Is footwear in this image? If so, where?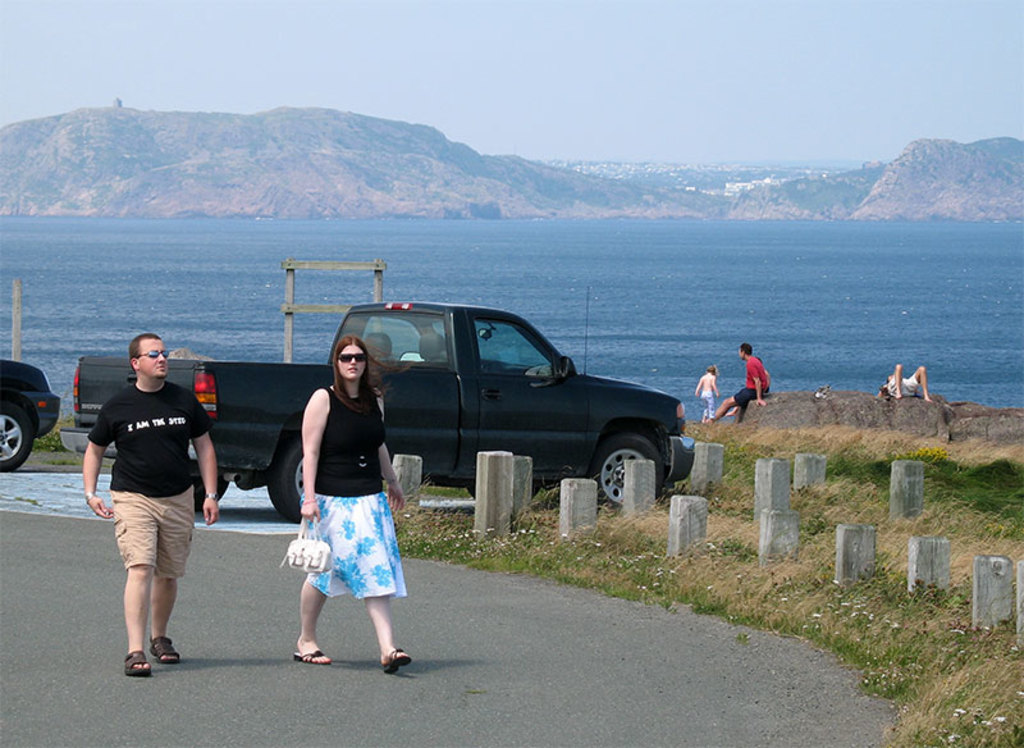
Yes, at crop(293, 648, 339, 663).
